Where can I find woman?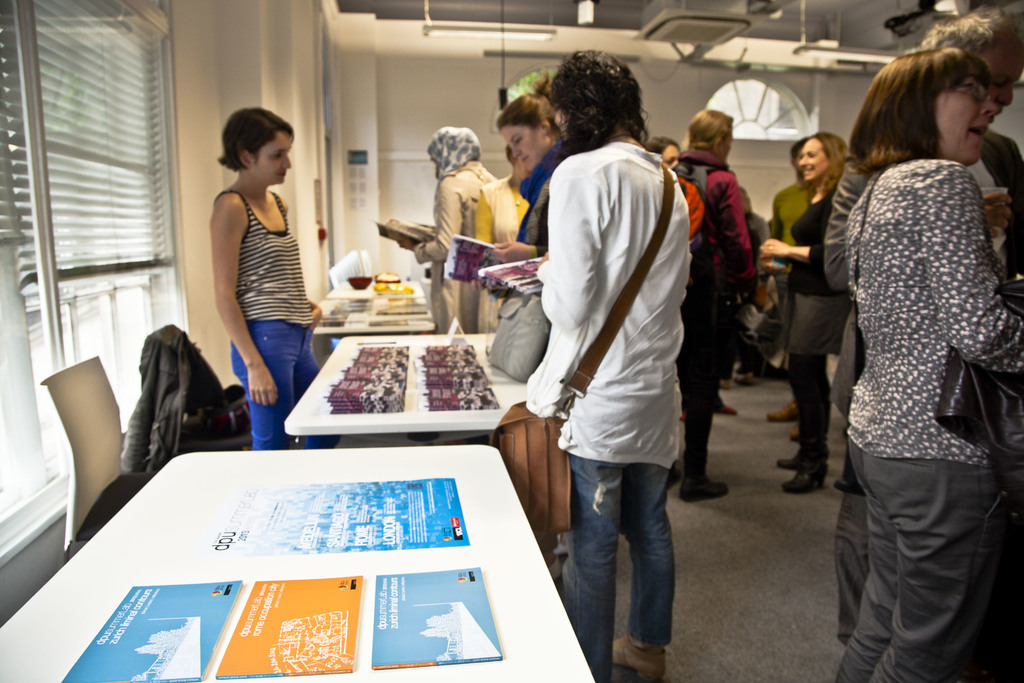
You can find it at <box>831,45,1023,682</box>.
